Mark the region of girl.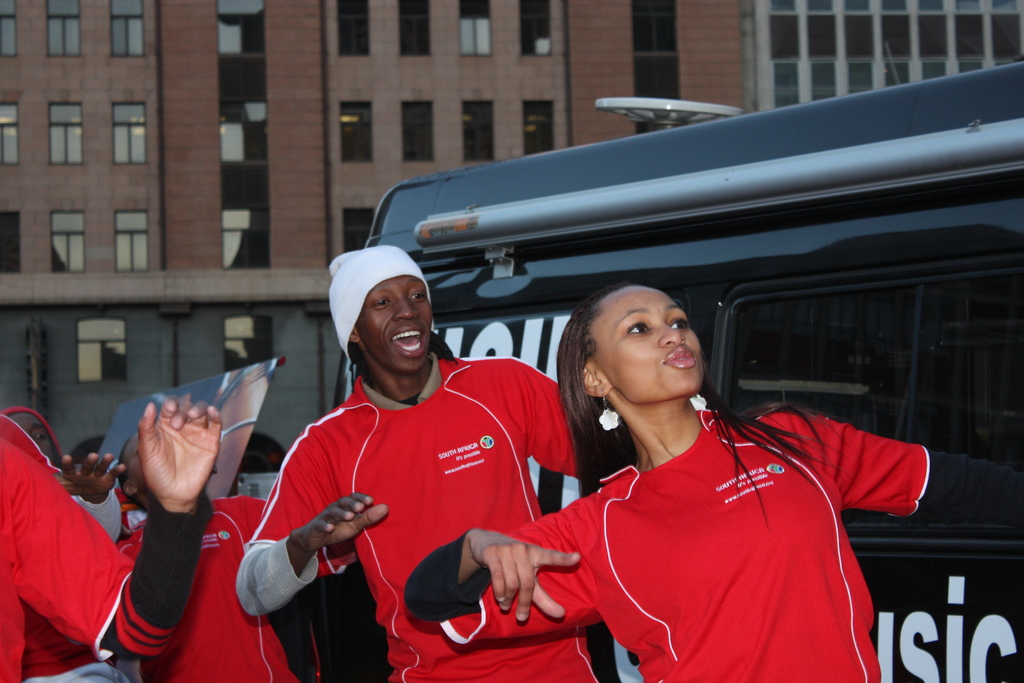
Region: rect(399, 276, 1022, 682).
